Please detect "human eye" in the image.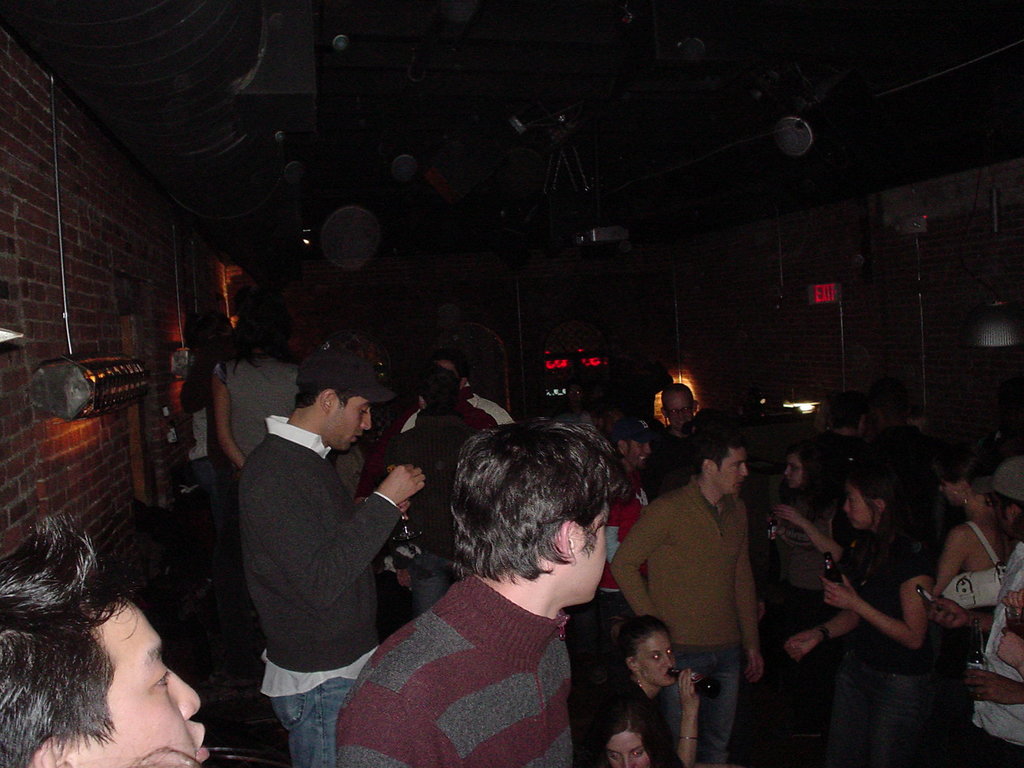
(left=668, top=645, right=675, bottom=659).
